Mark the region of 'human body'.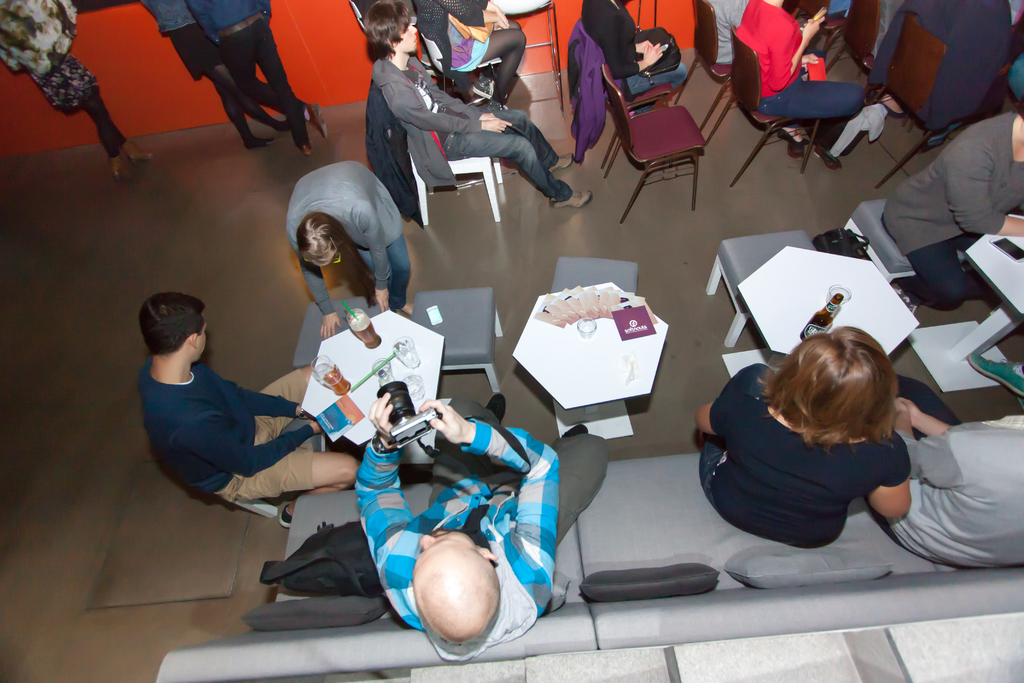
Region: 895, 409, 1023, 562.
